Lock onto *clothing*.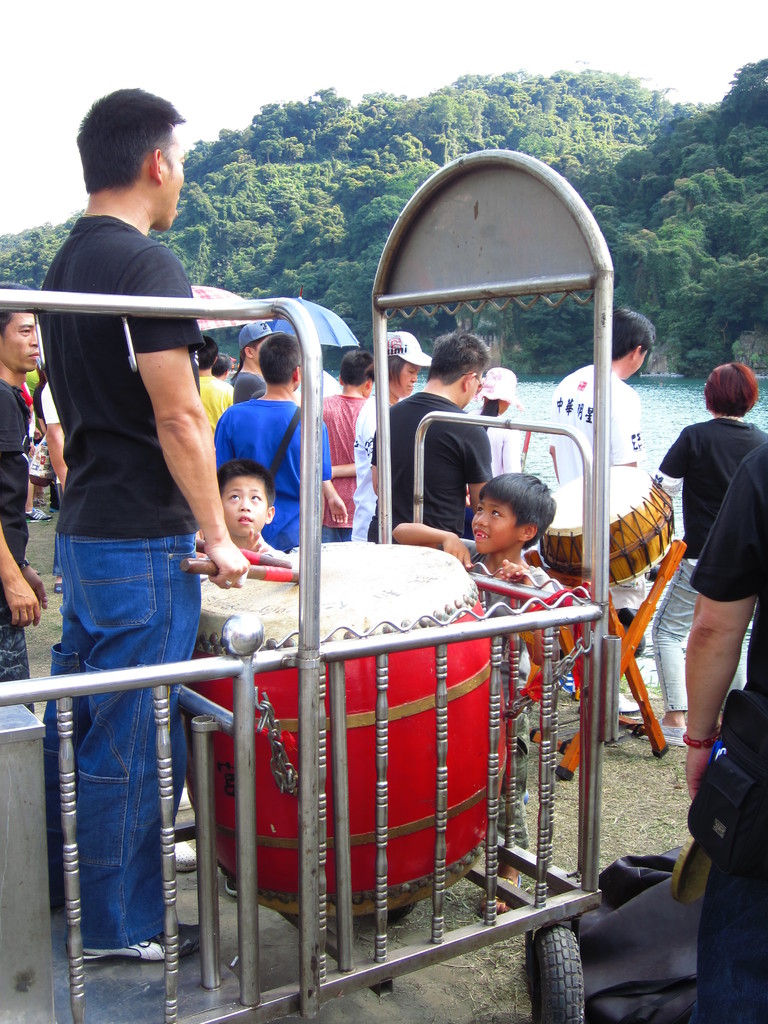
Locked: bbox=[0, 372, 46, 705].
